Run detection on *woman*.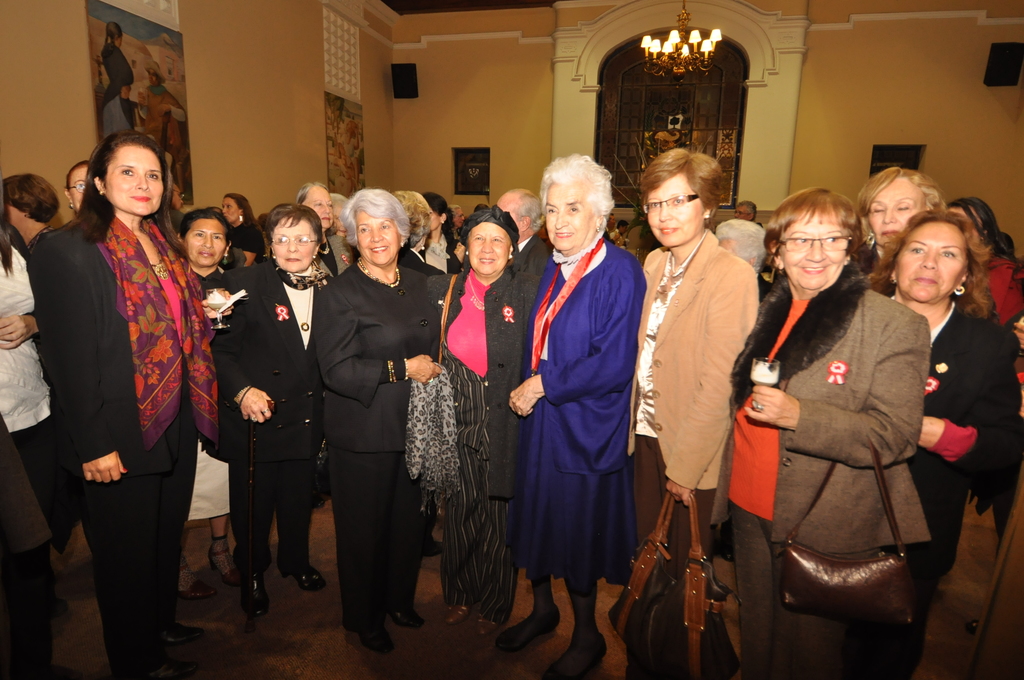
Result: crop(216, 191, 266, 268).
